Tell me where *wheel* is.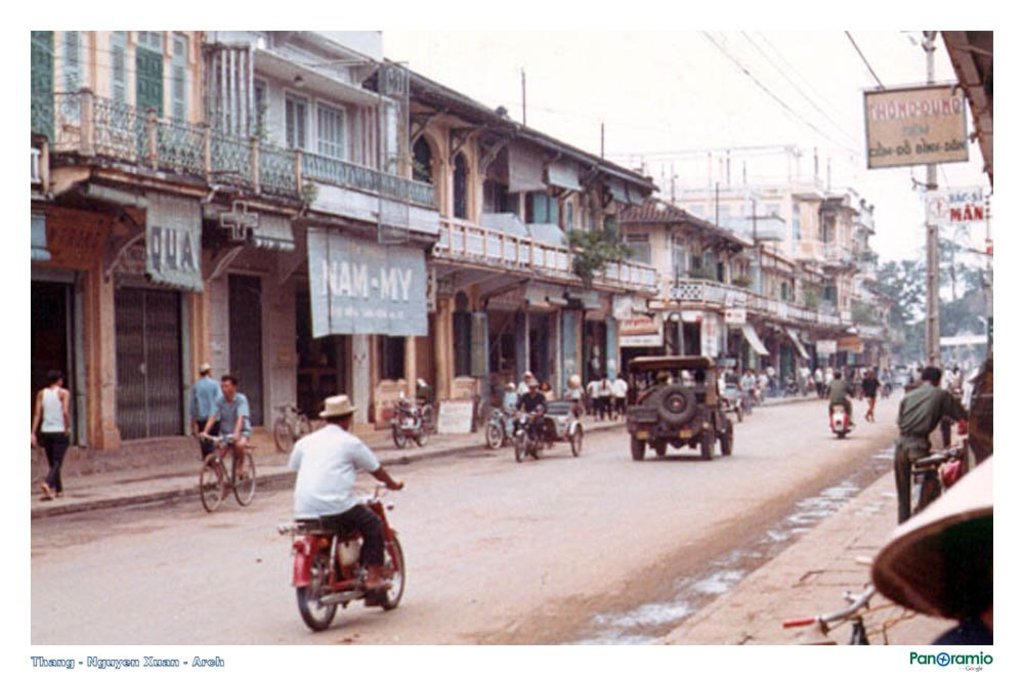
*wheel* is at locate(722, 420, 736, 456).
